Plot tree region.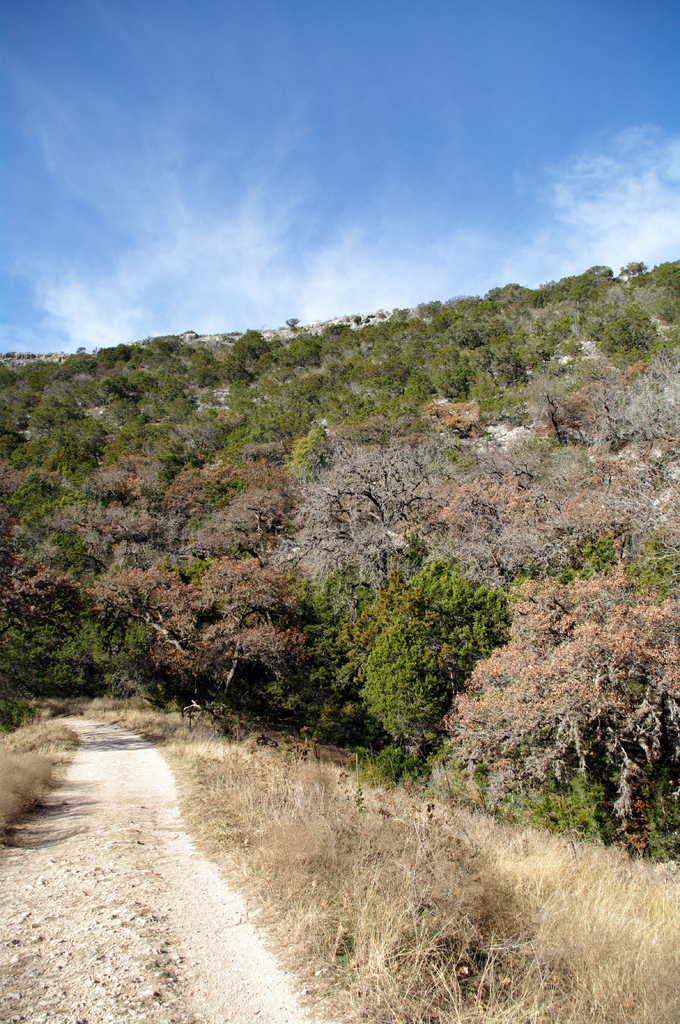
Plotted at bbox(306, 524, 534, 778).
